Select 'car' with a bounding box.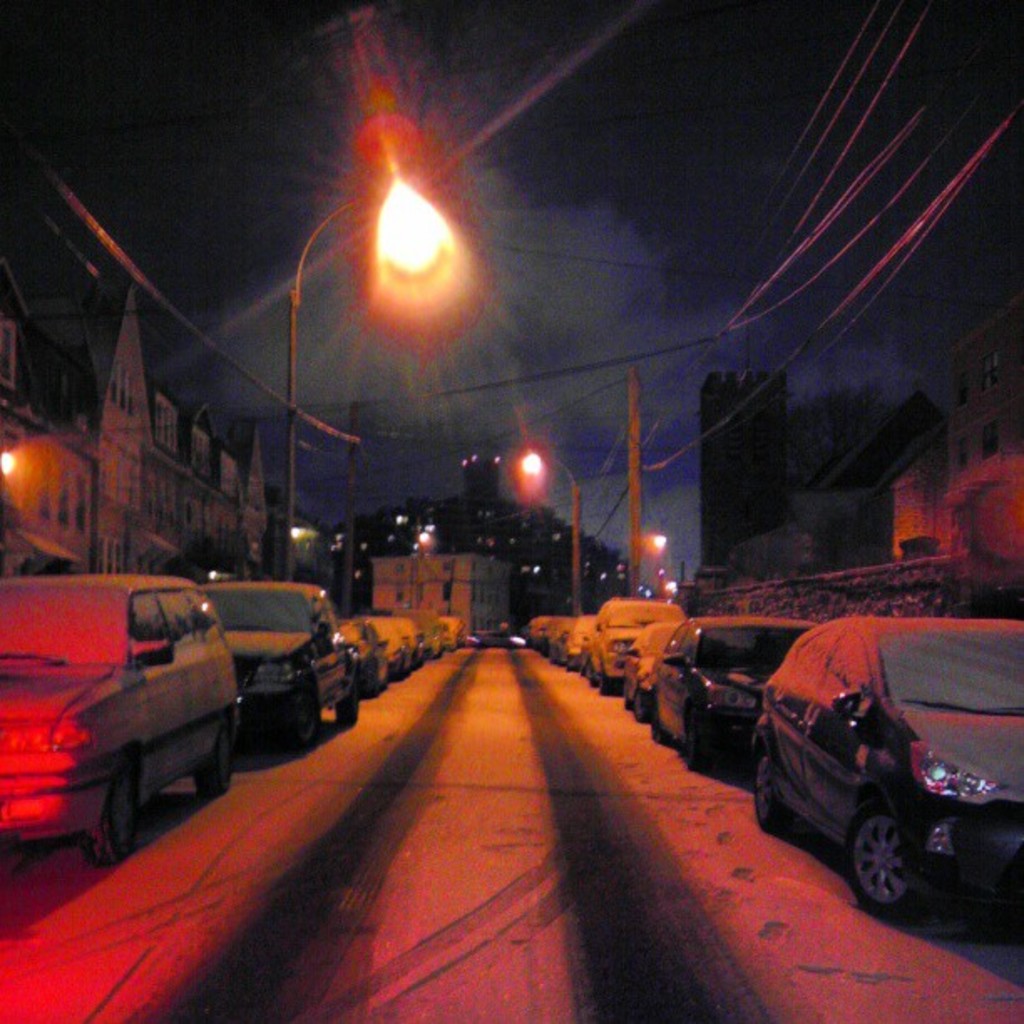
<region>371, 614, 408, 678</region>.
